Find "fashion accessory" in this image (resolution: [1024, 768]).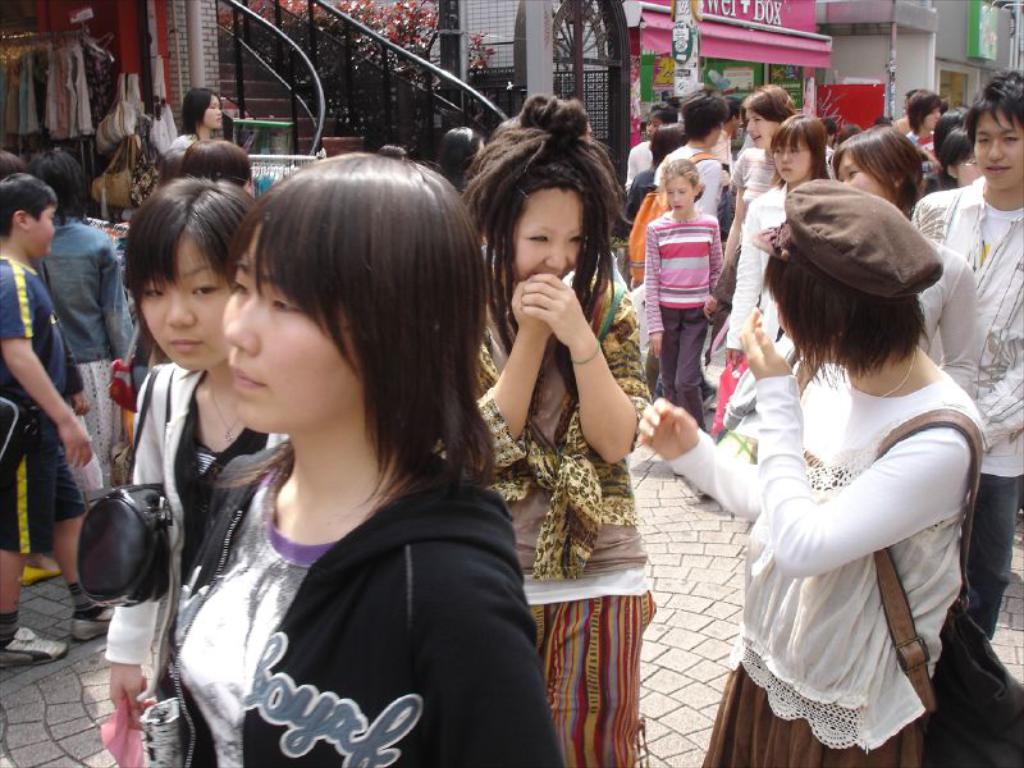
<box>869,406,1023,767</box>.
